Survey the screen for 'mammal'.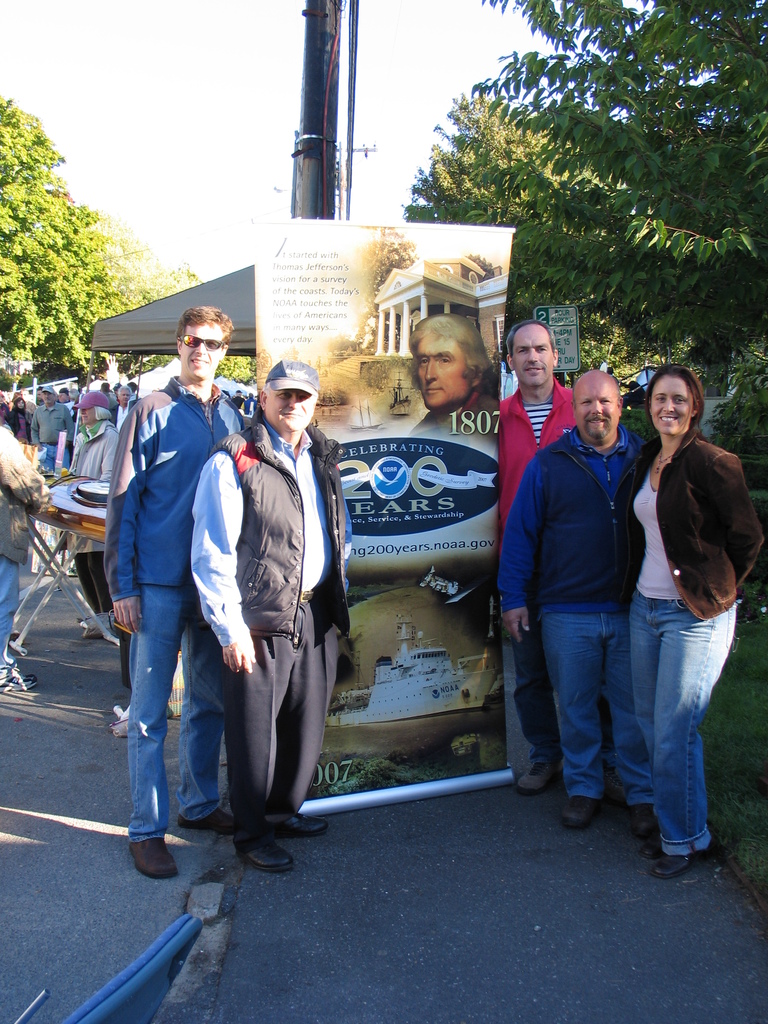
Survey found: 29,383,76,470.
